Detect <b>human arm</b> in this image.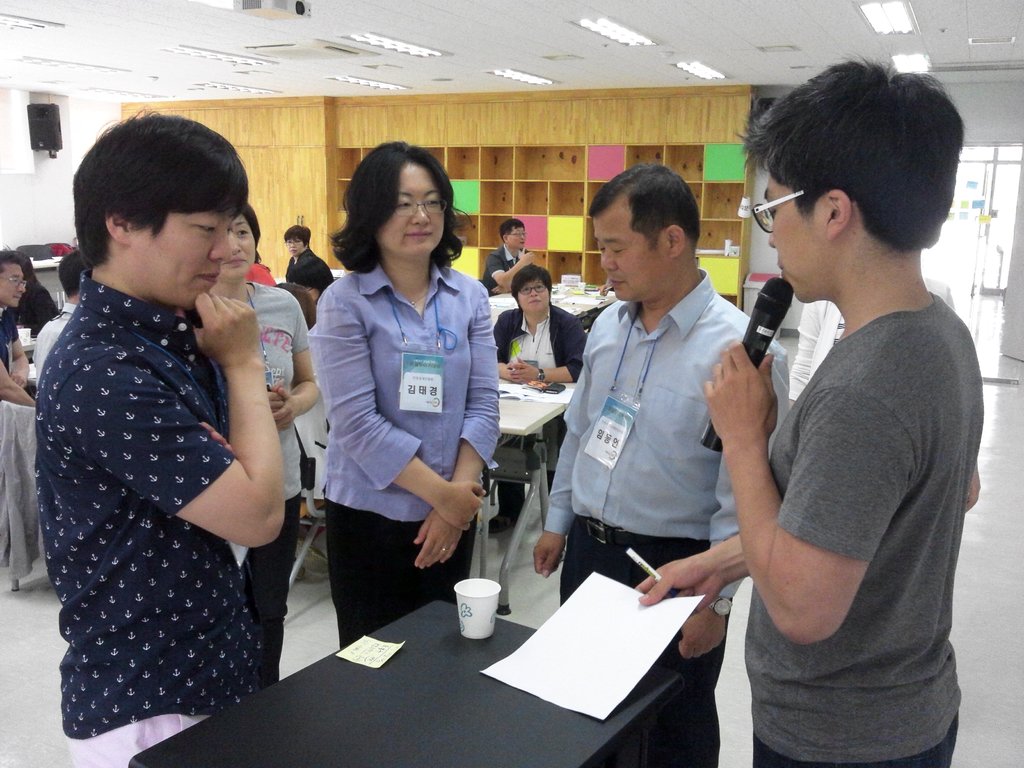
Detection: select_region(529, 331, 582, 580).
